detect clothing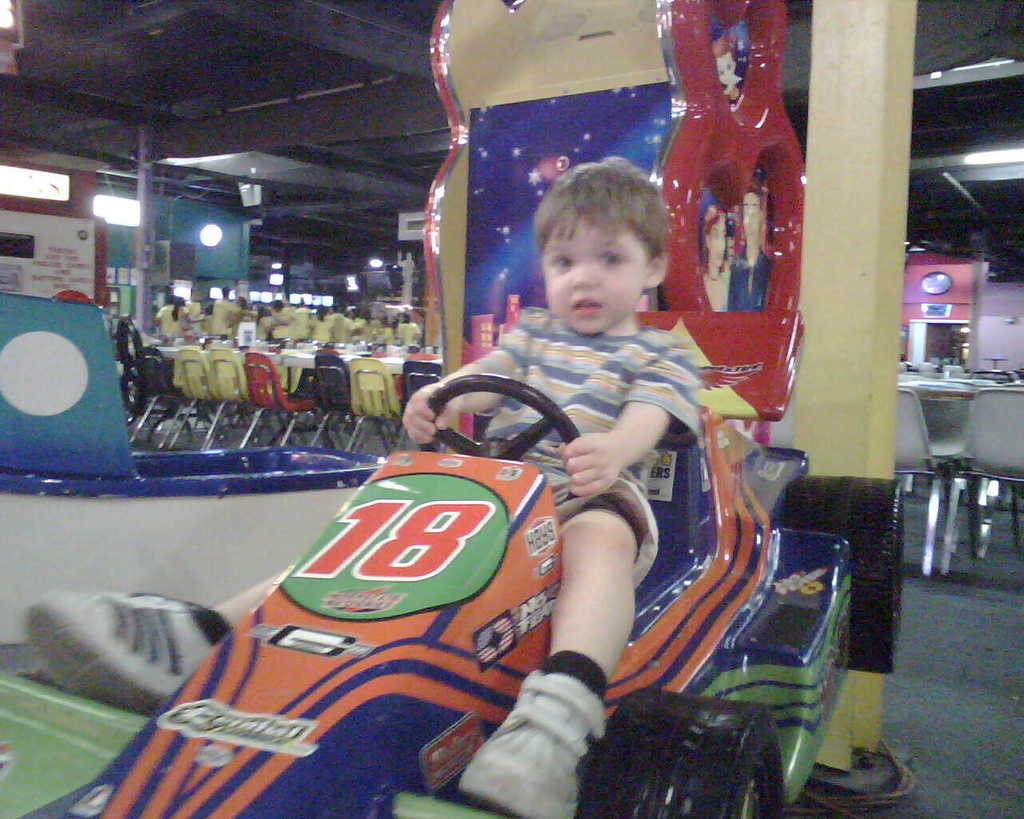
region(310, 316, 337, 338)
